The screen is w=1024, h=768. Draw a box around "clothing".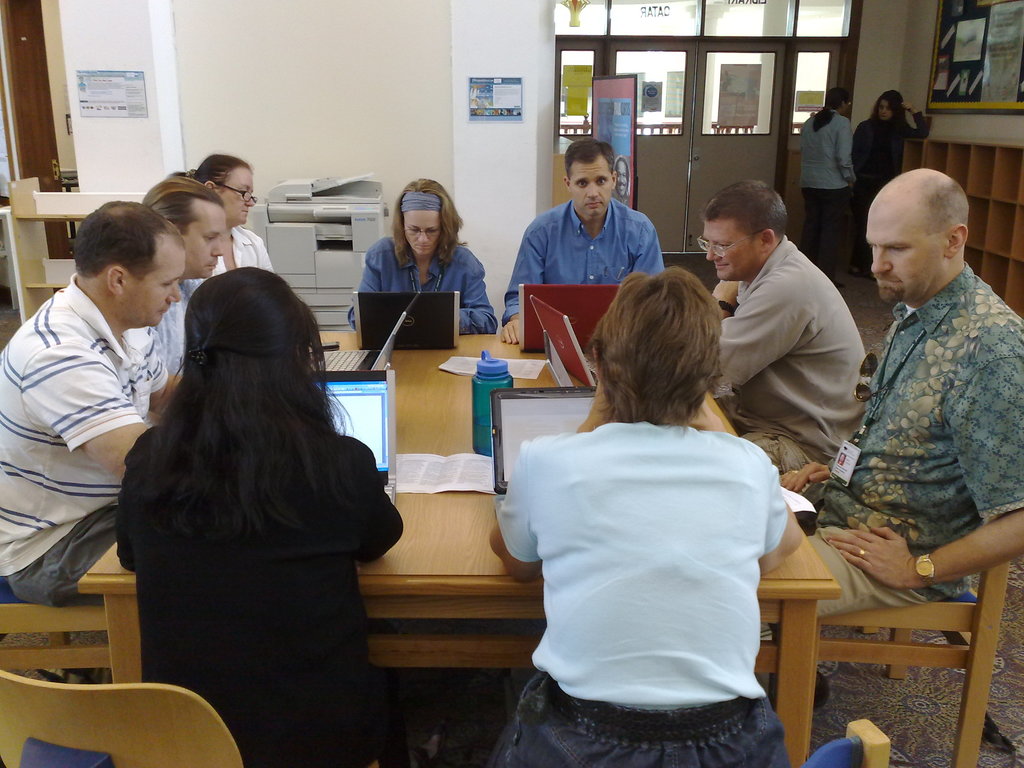
pyautogui.locateOnScreen(733, 419, 836, 477).
